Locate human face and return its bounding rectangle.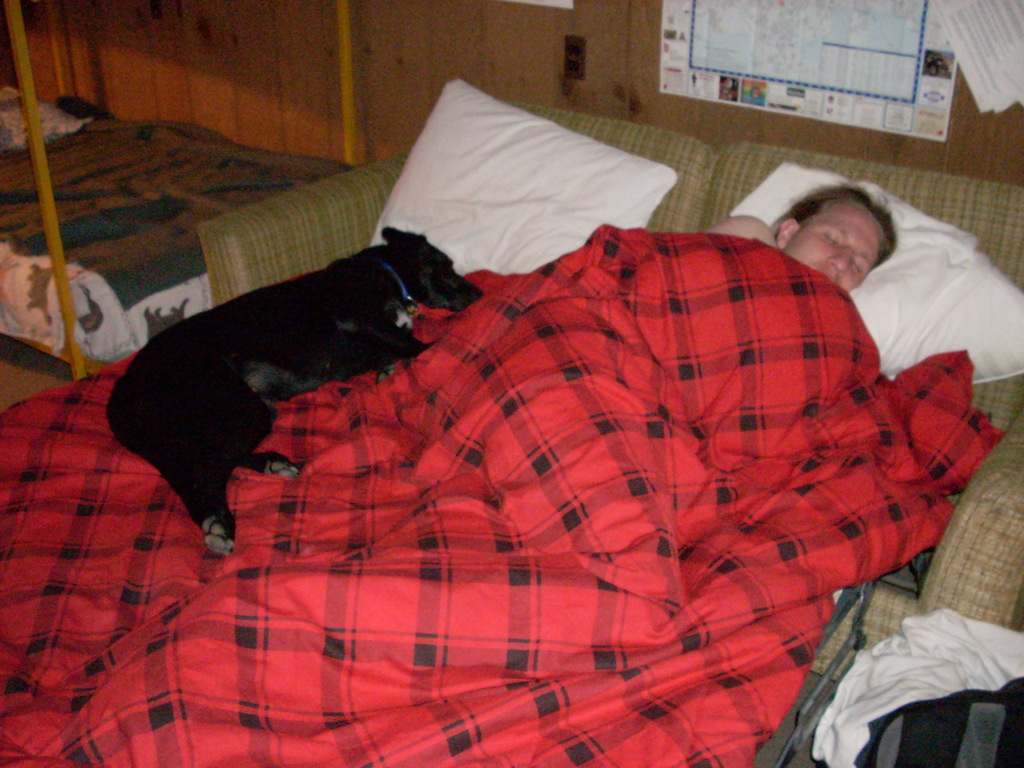
bbox(784, 204, 879, 291).
